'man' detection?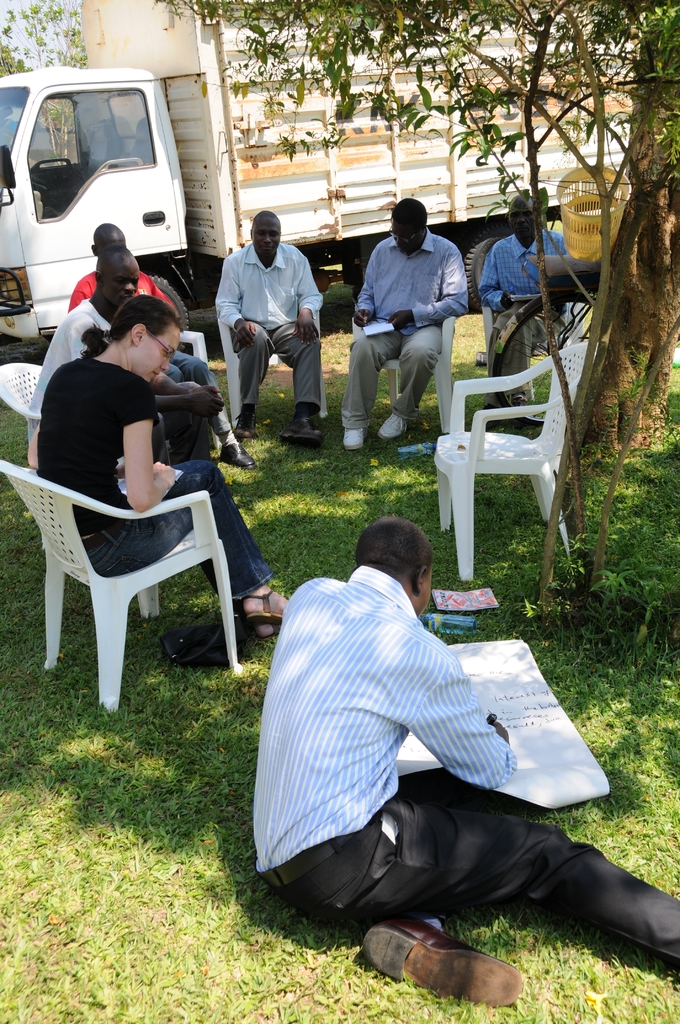
(339, 198, 470, 450)
